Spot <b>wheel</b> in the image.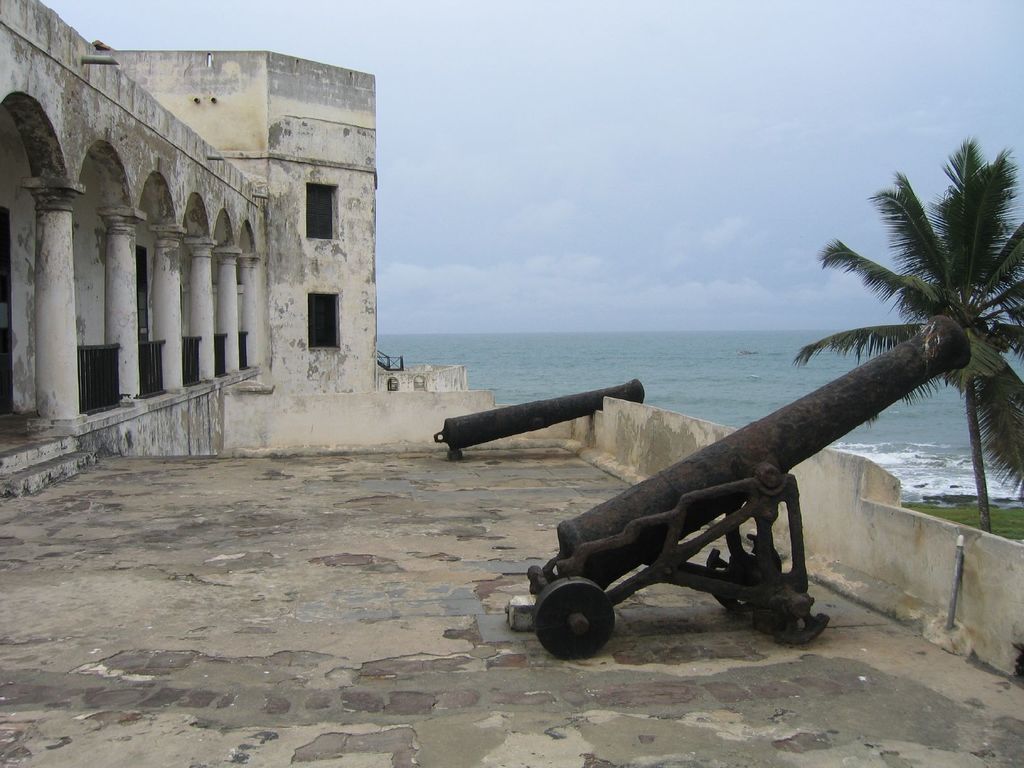
<b>wheel</b> found at bbox(707, 529, 782, 613).
